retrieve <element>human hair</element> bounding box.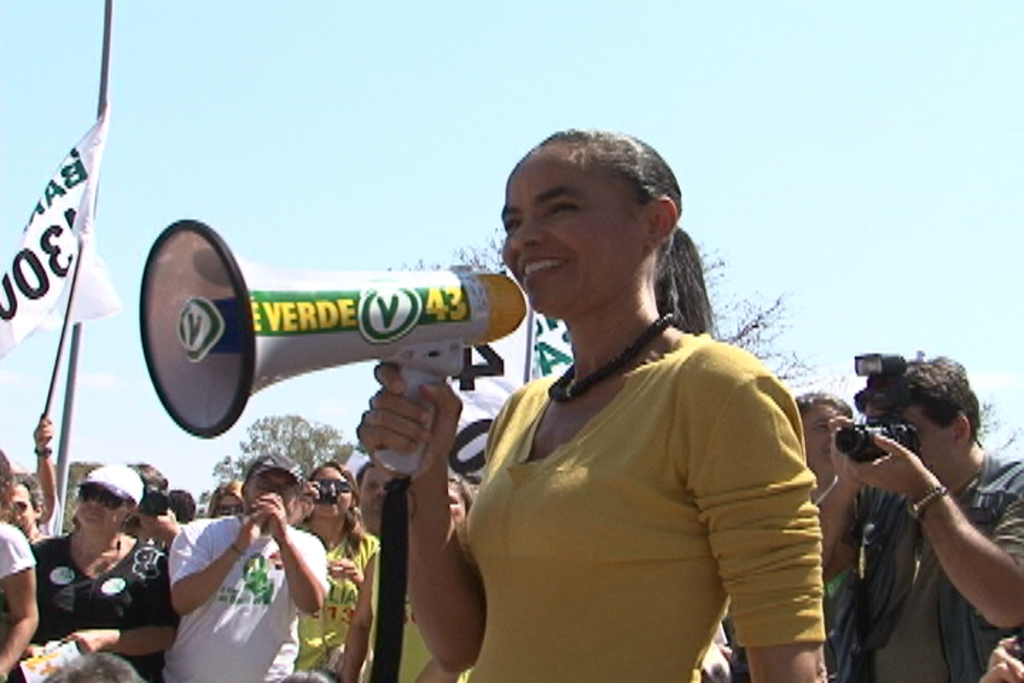
Bounding box: (left=852, top=354, right=978, bottom=438).
